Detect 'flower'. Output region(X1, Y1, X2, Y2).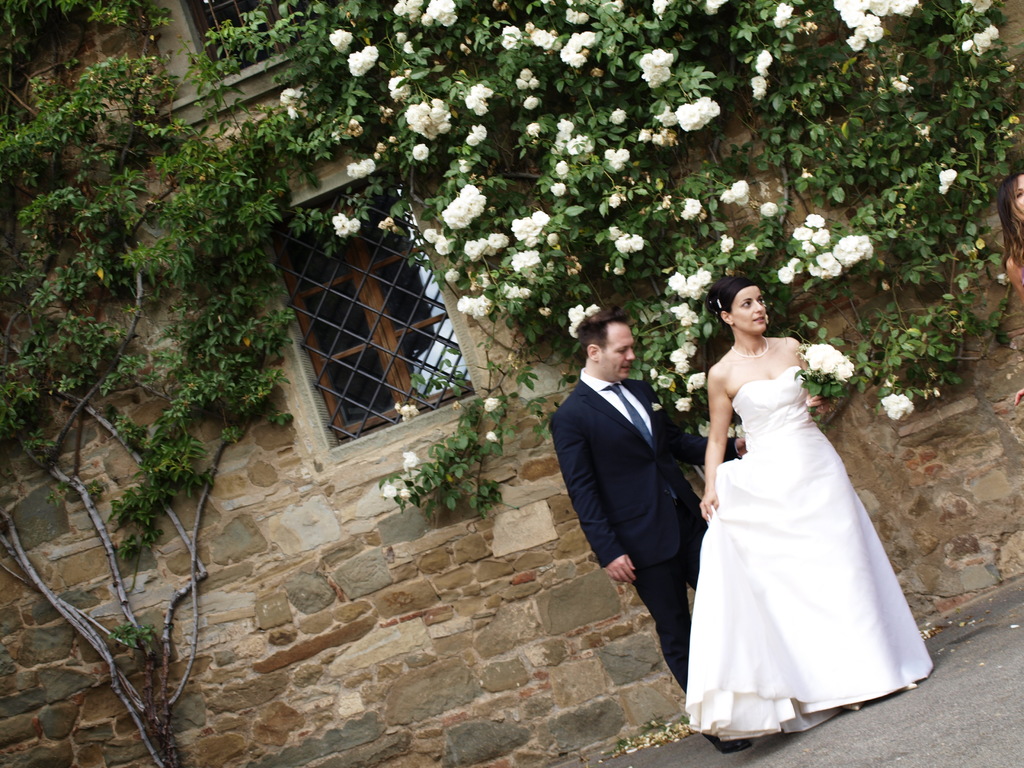
region(380, 483, 399, 500).
